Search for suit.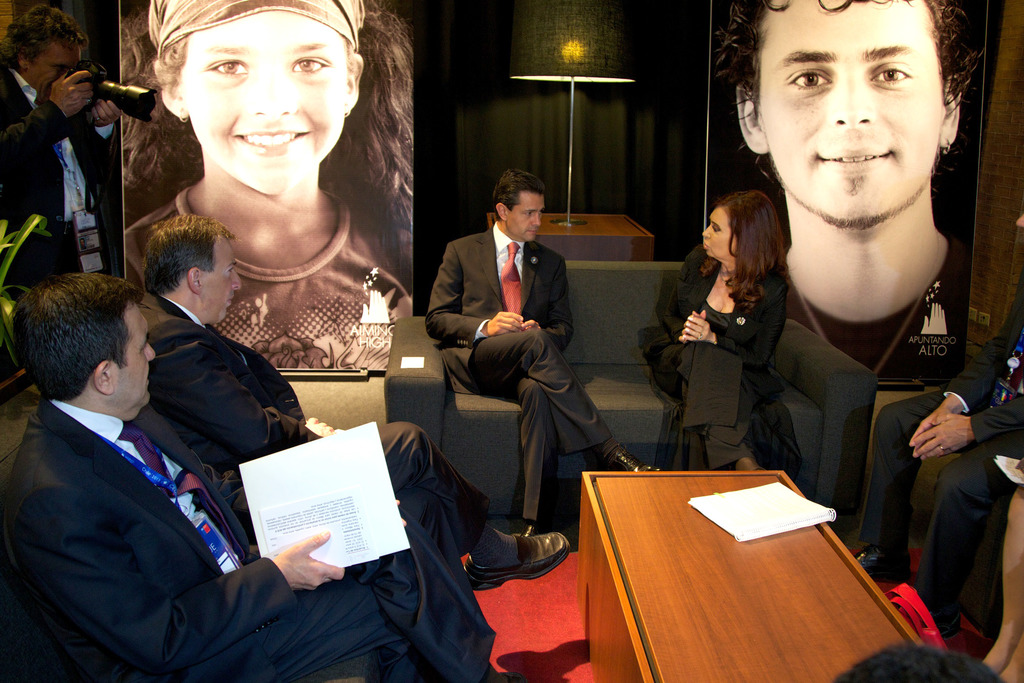
Found at <region>628, 237, 803, 472</region>.
